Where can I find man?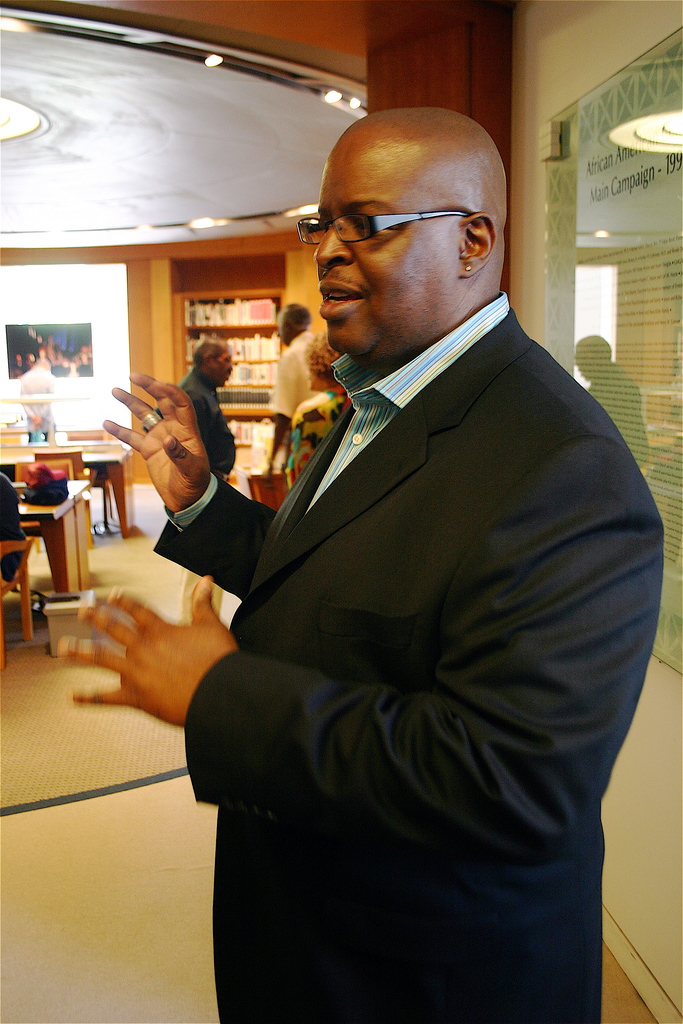
You can find it at x1=263 y1=306 x2=320 y2=486.
